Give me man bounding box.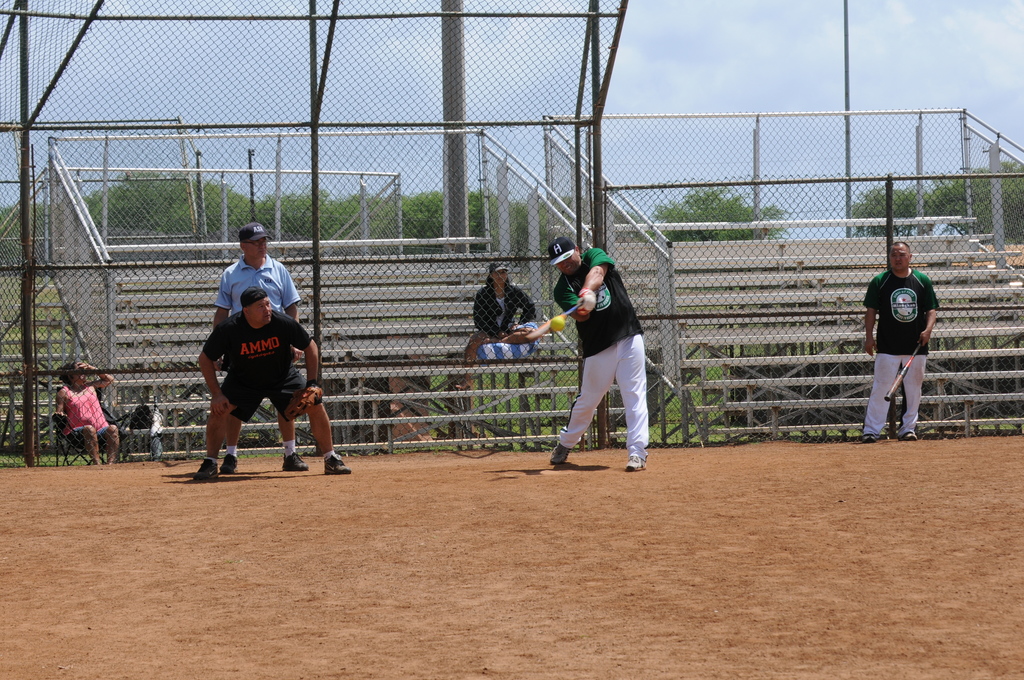
[467, 260, 564, 358].
